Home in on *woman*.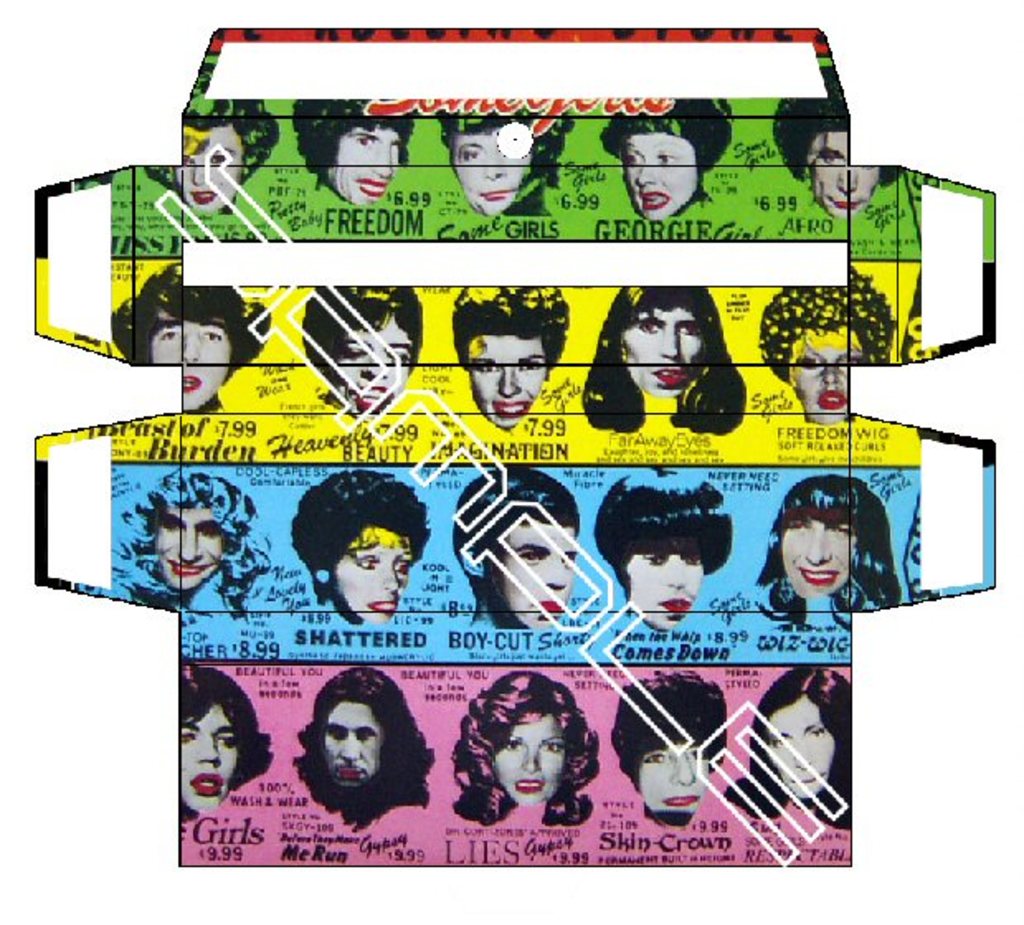
Homed in at (x1=137, y1=466, x2=271, y2=614).
